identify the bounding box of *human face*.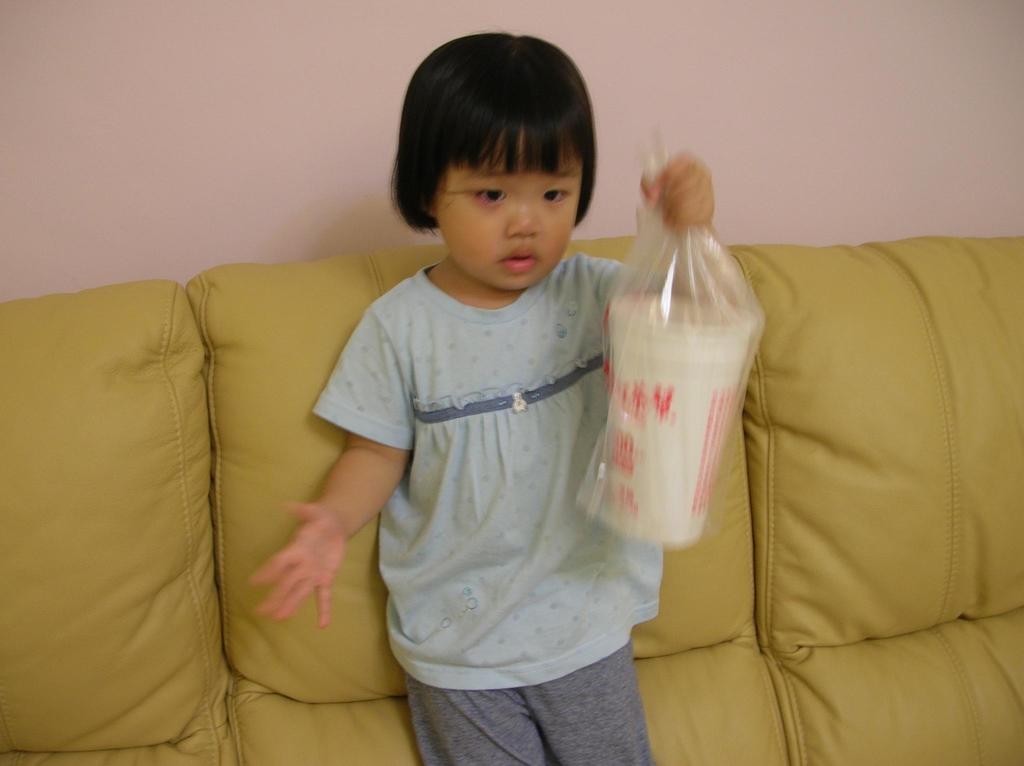
bbox(432, 130, 580, 292).
